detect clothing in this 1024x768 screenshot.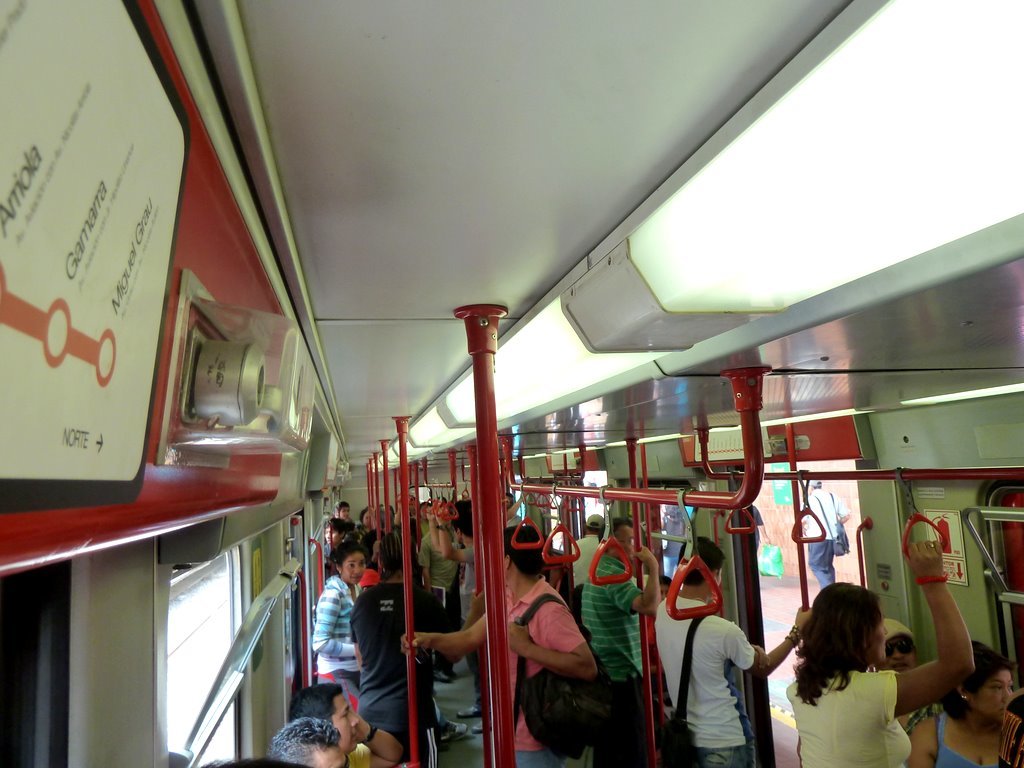
Detection: select_region(454, 544, 477, 624).
